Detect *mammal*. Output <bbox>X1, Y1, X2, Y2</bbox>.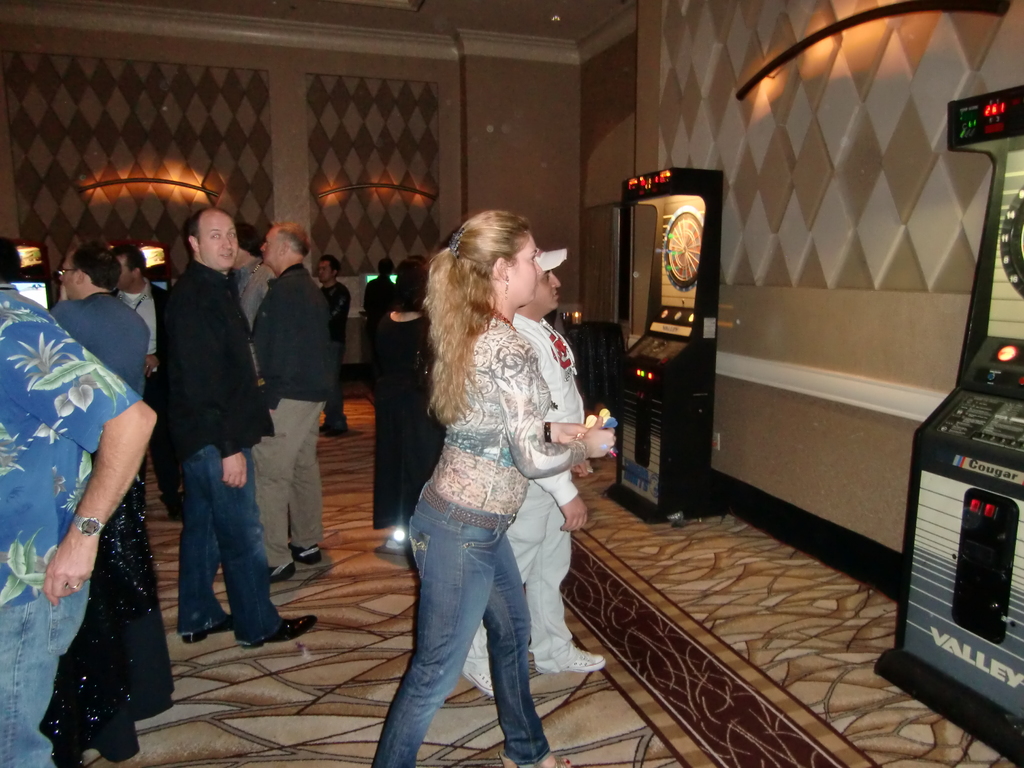
<bbox>370, 216, 620, 767</bbox>.
